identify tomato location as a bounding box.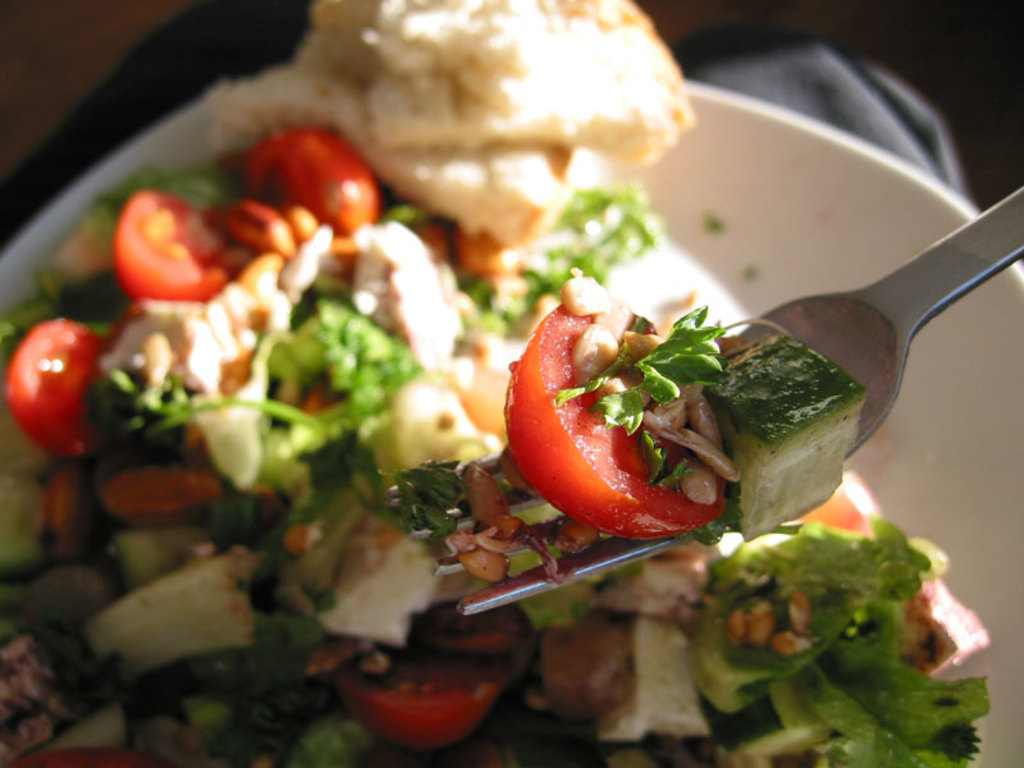
BBox(110, 191, 239, 307).
